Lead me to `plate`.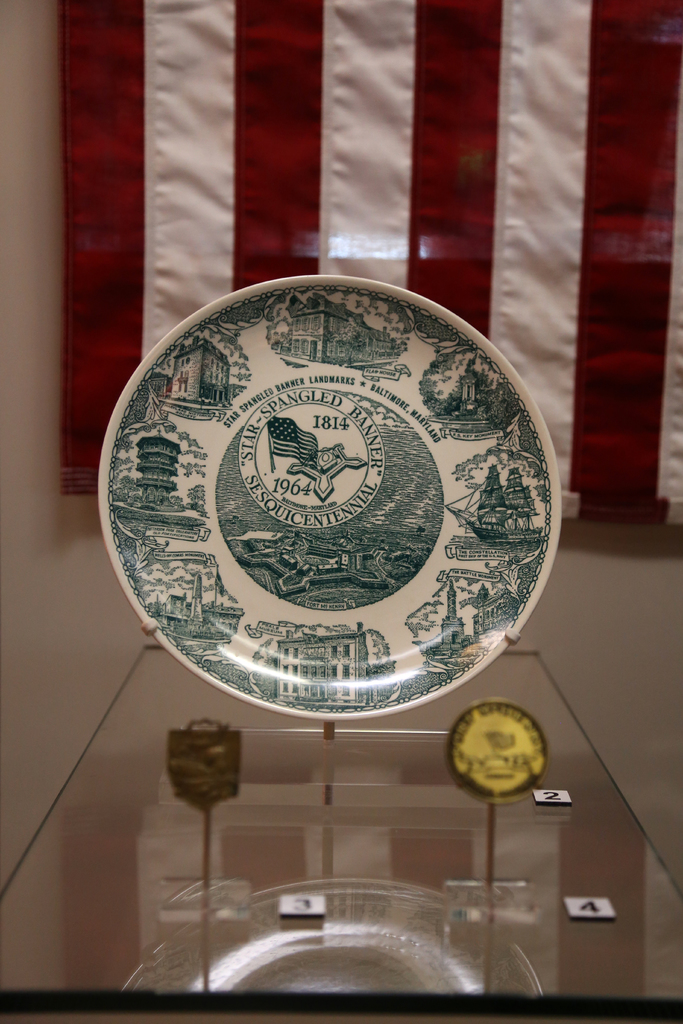
Lead to select_region(106, 273, 577, 745).
